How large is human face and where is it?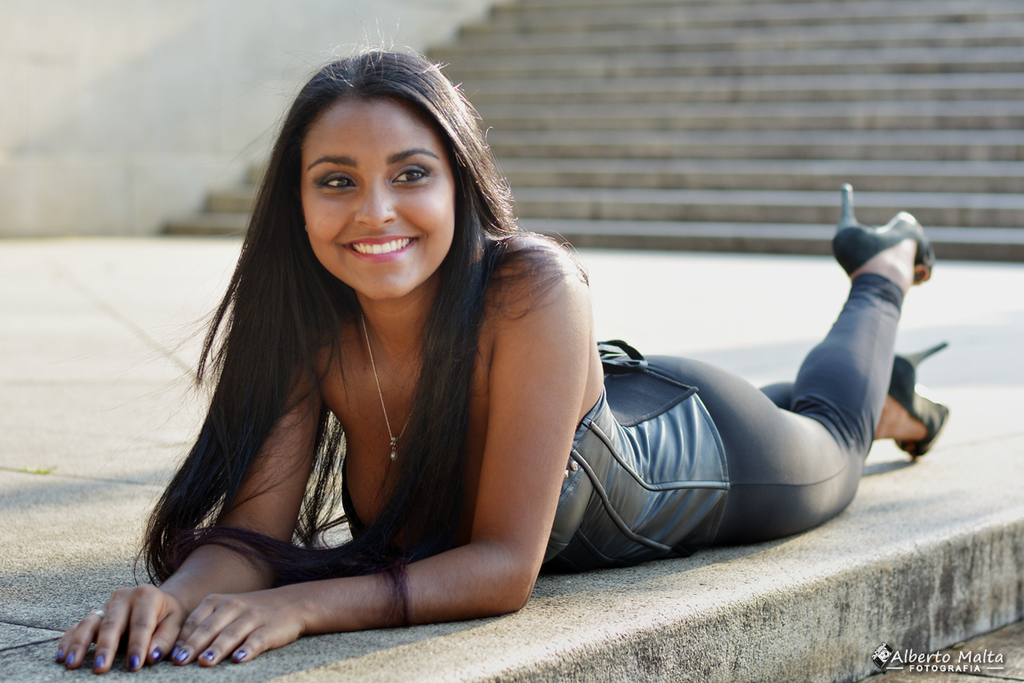
Bounding box: box=[304, 94, 455, 304].
